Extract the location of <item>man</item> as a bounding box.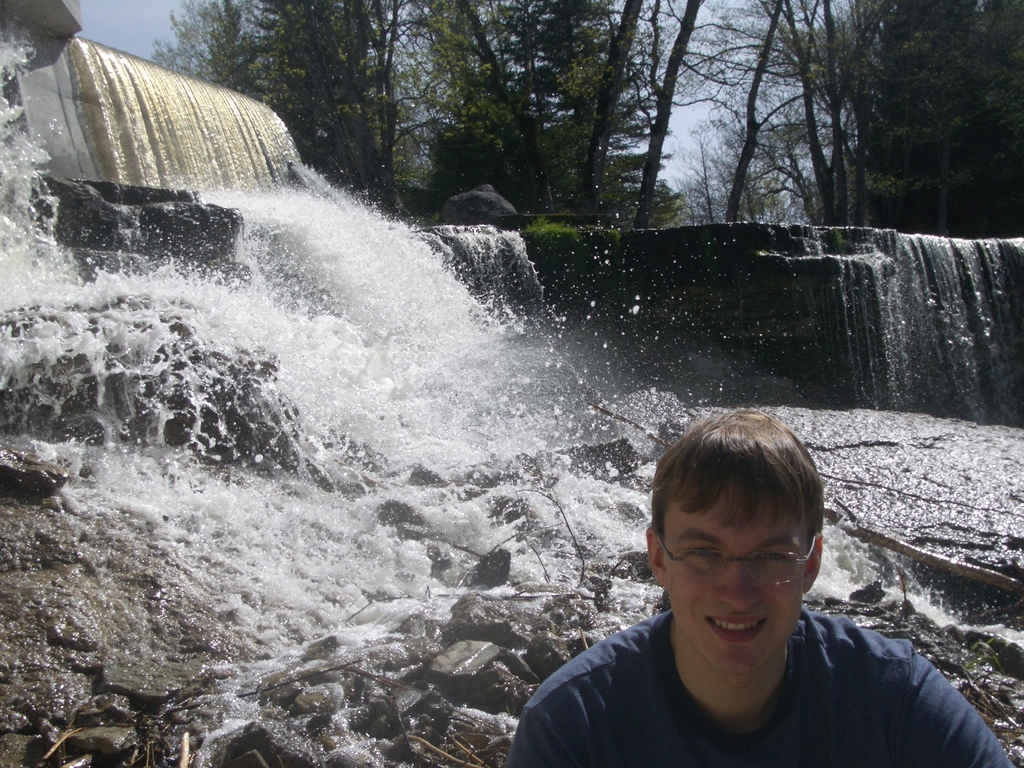
{"x1": 488, "y1": 439, "x2": 1010, "y2": 763}.
